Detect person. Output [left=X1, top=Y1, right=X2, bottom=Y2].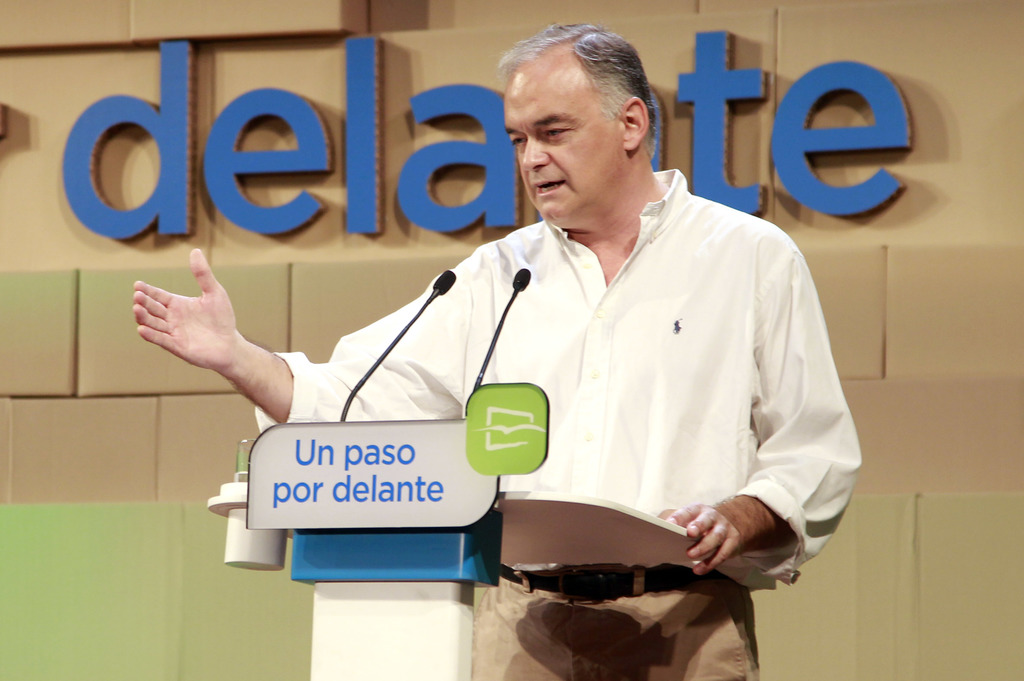
[left=134, top=19, right=864, bottom=680].
